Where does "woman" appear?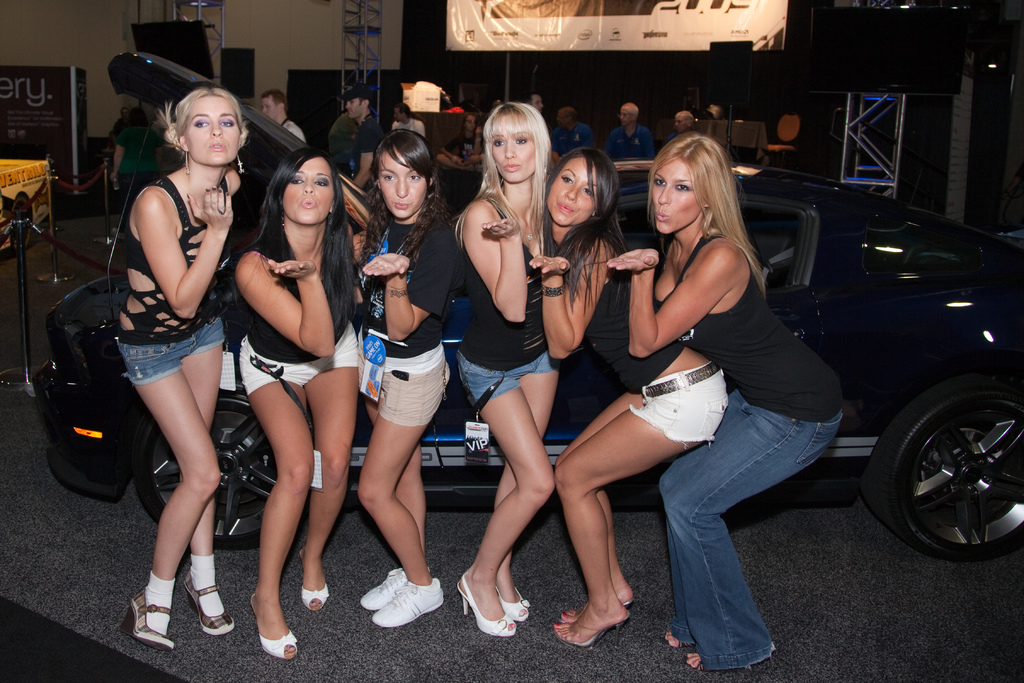
Appears at 220 149 367 666.
